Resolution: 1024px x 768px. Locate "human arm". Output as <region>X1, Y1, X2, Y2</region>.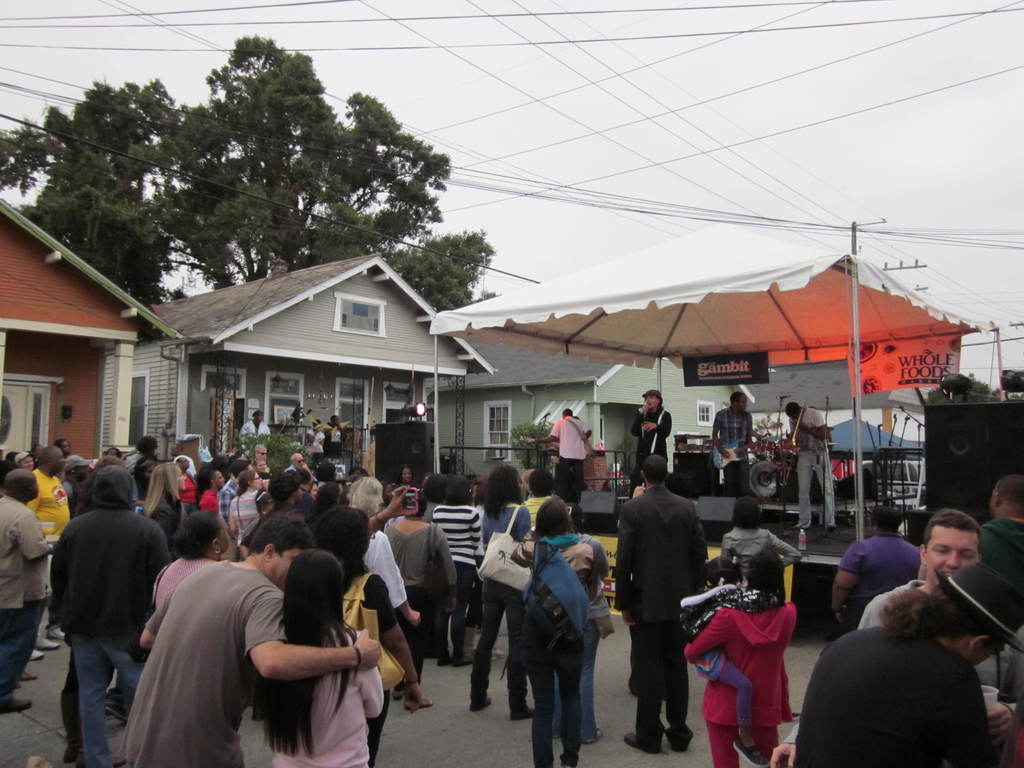
<region>677, 606, 725, 659</region>.
